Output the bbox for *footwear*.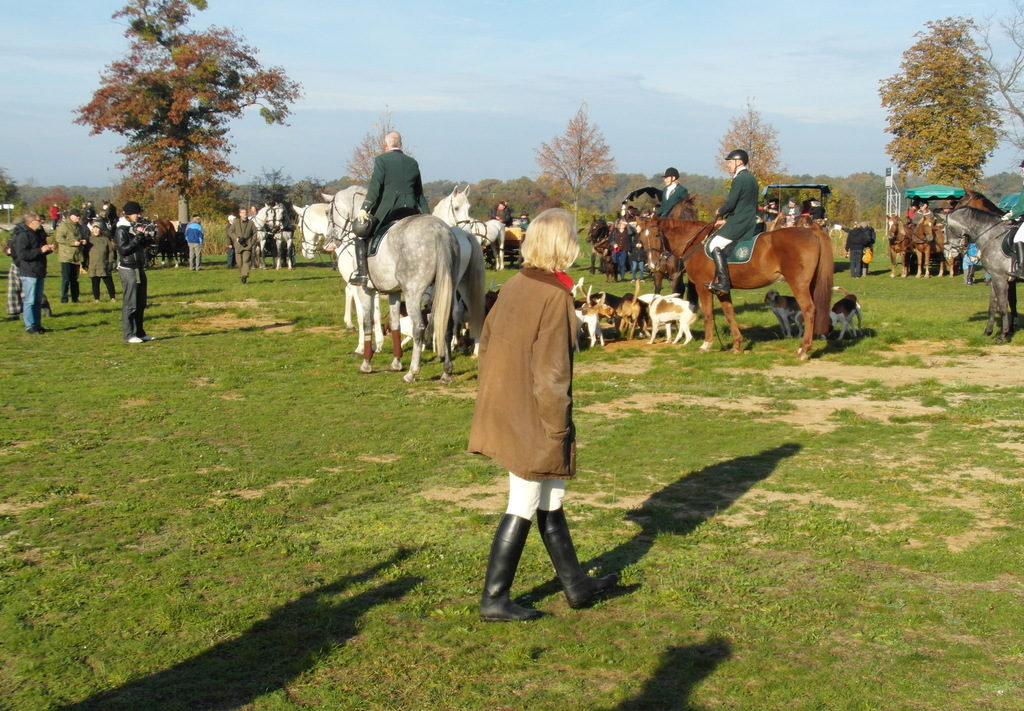
pyautogui.locateOnScreen(536, 509, 624, 607).
